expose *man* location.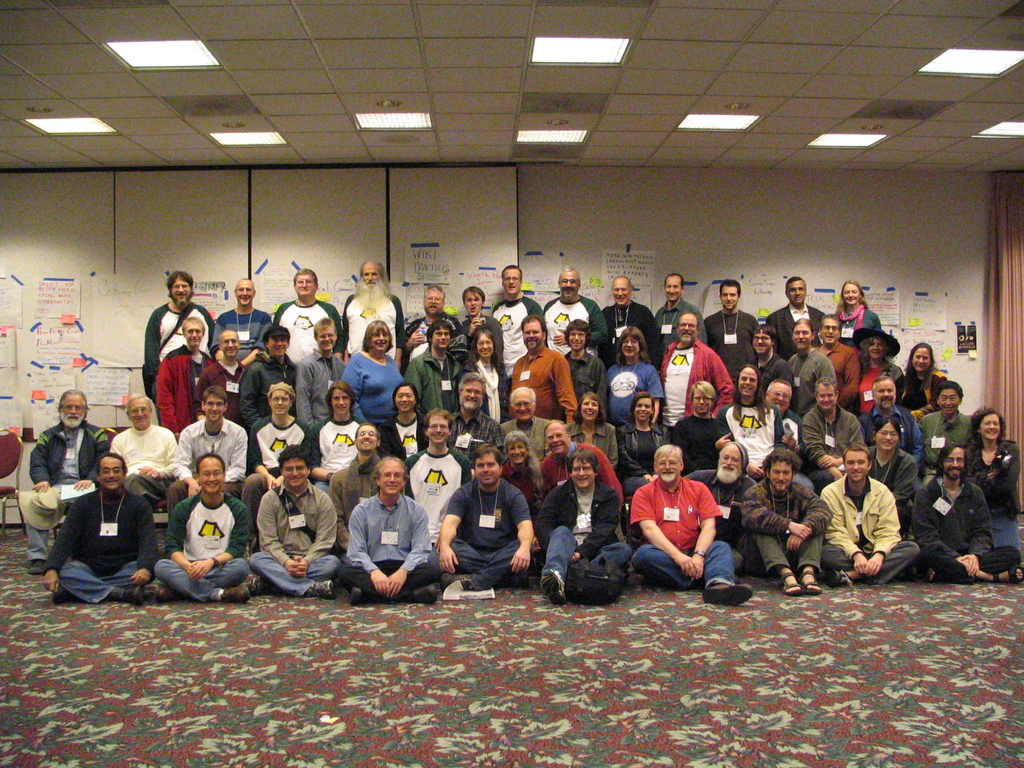
Exposed at x1=294 y1=315 x2=339 y2=435.
